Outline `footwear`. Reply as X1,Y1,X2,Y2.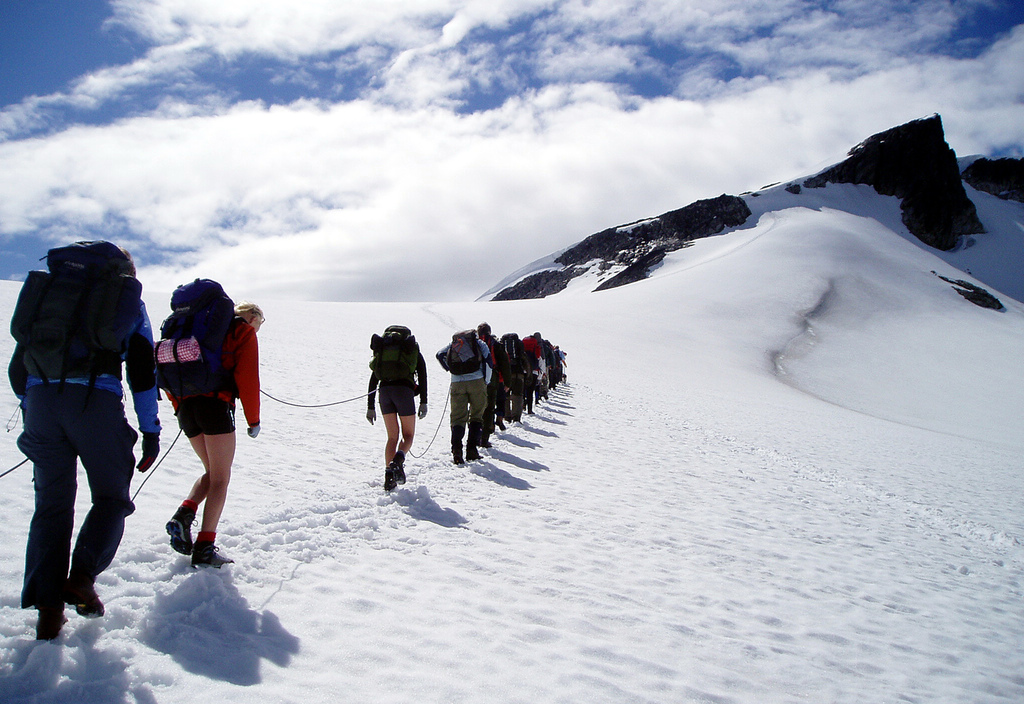
529,402,534,417.
